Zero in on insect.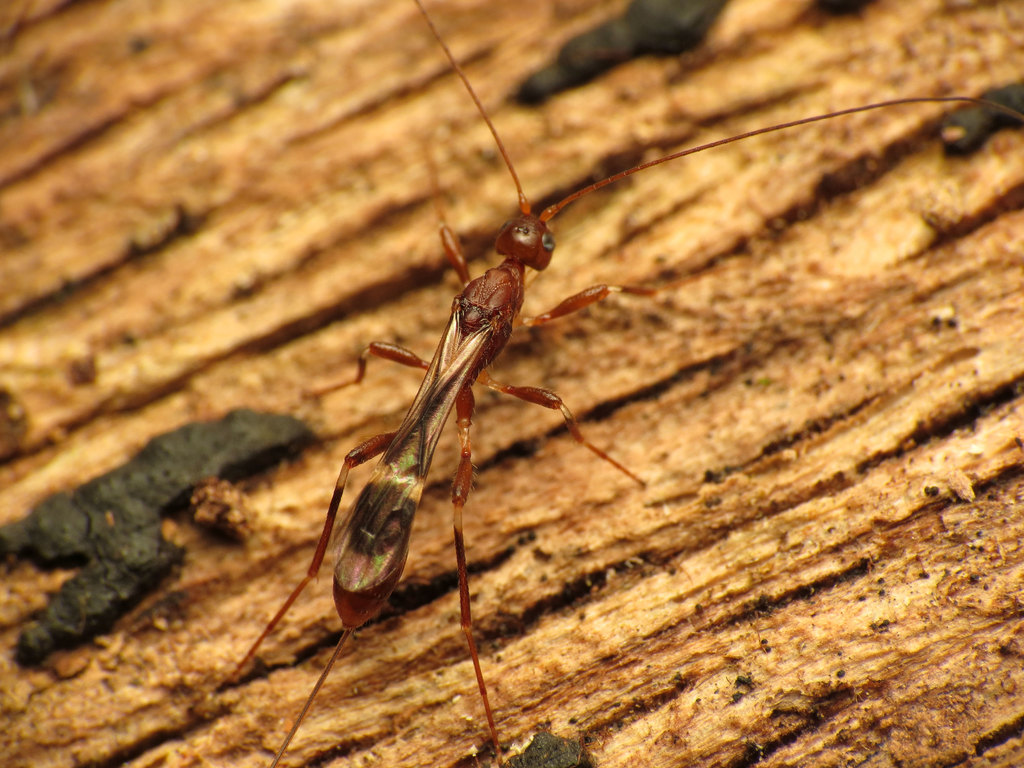
Zeroed in: pyautogui.locateOnScreen(206, 0, 1023, 767).
